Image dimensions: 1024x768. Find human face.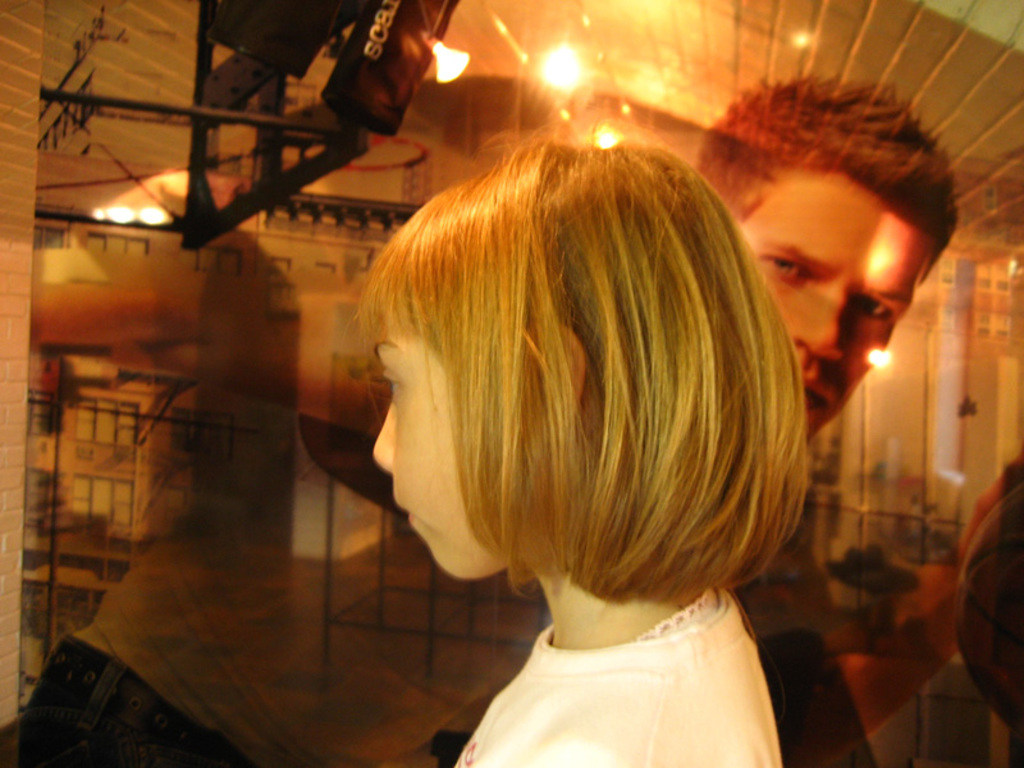
[left=371, top=315, right=509, bottom=580].
